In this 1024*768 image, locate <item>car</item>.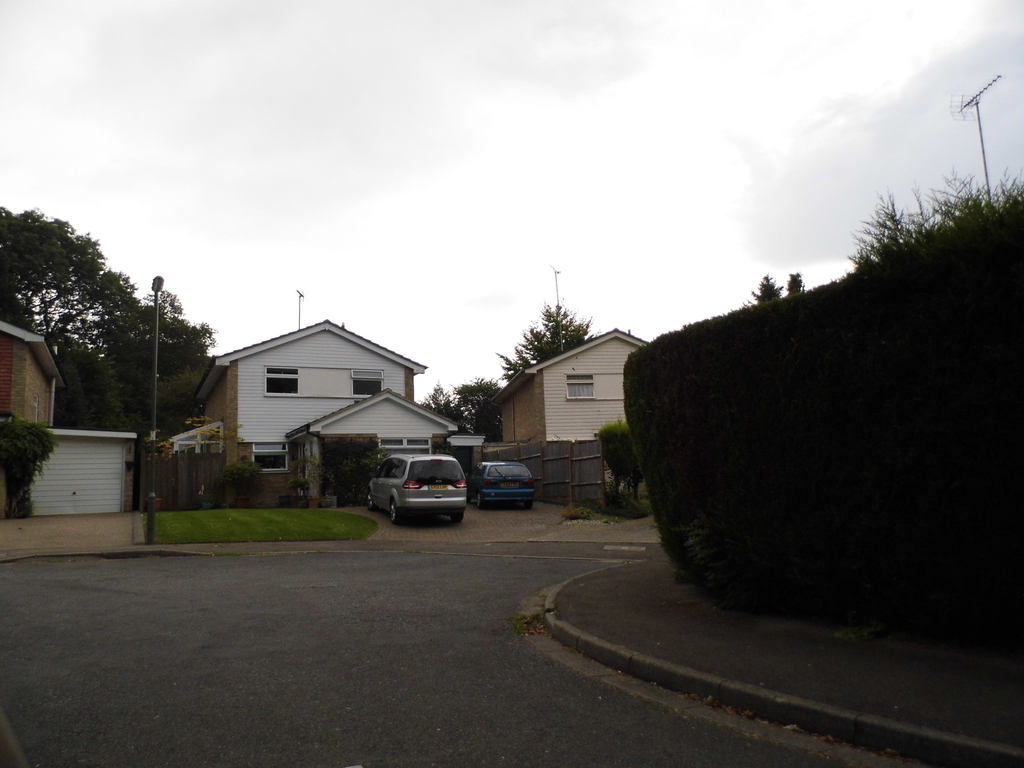
Bounding box: l=468, t=458, r=535, b=509.
